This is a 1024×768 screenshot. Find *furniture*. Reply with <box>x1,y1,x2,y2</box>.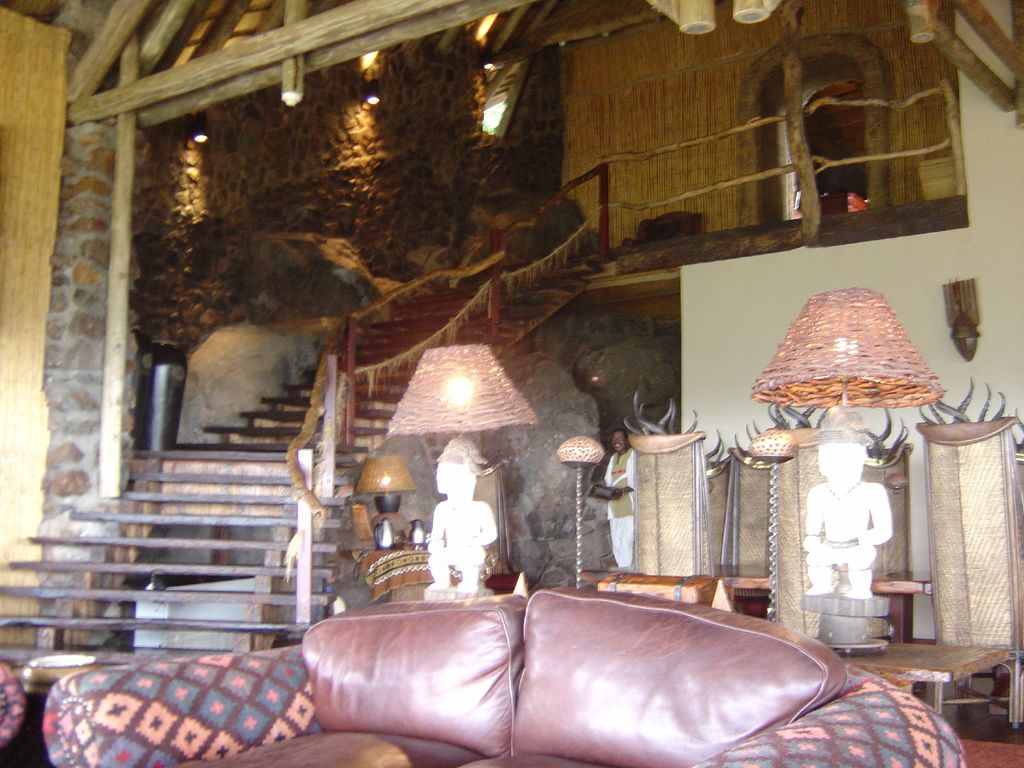
<box>831,637,1014,728</box>.
